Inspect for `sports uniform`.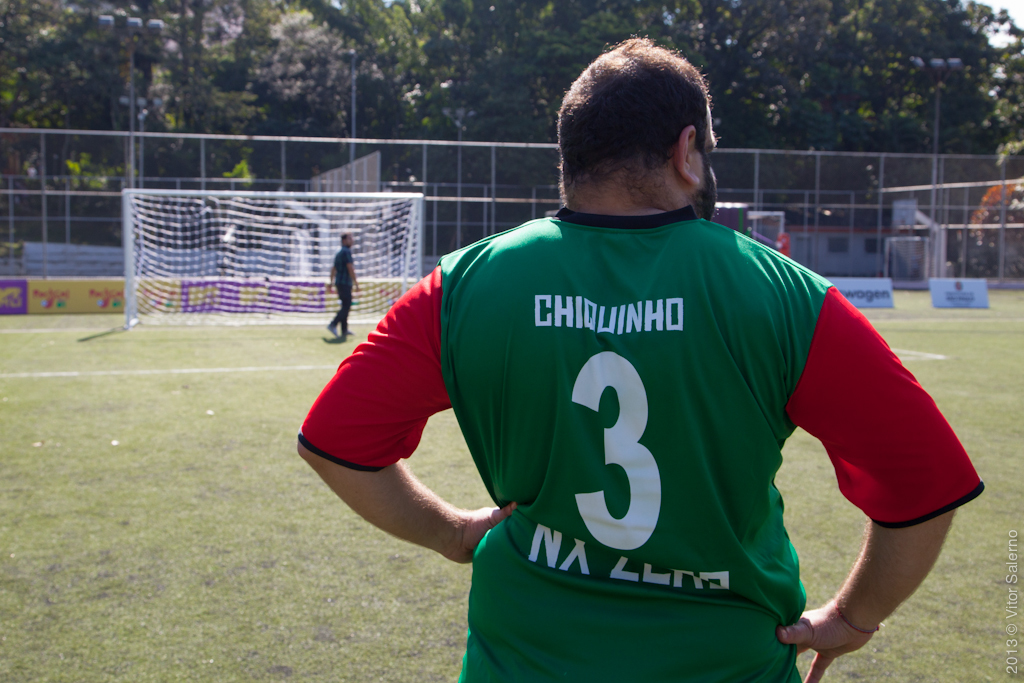
Inspection: bbox=(321, 55, 947, 682).
